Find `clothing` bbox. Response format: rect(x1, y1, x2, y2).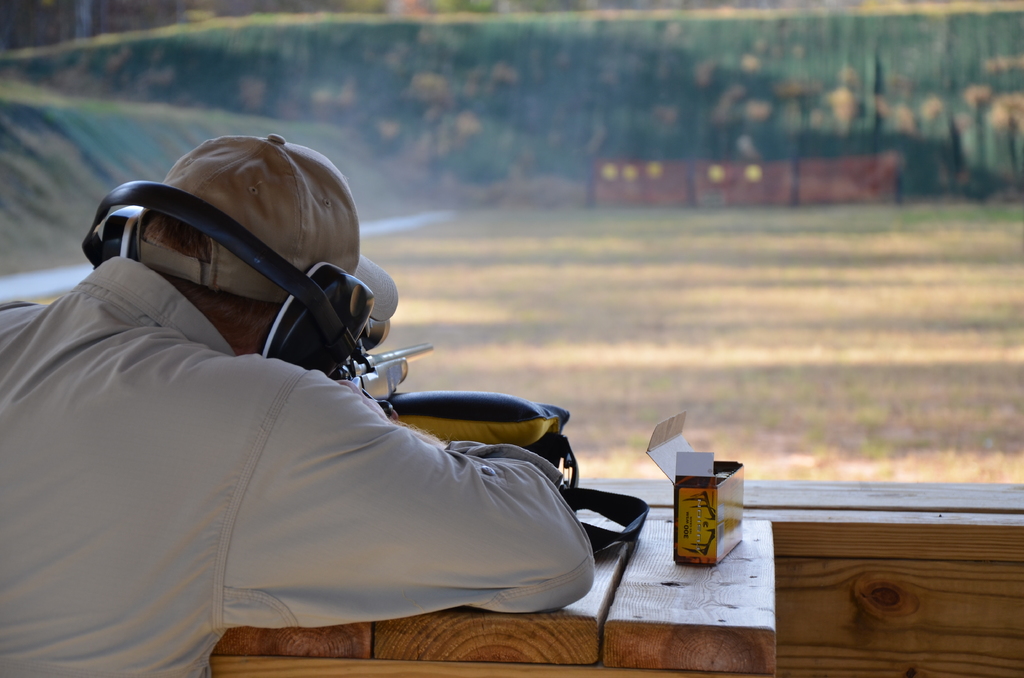
rect(17, 295, 682, 647).
